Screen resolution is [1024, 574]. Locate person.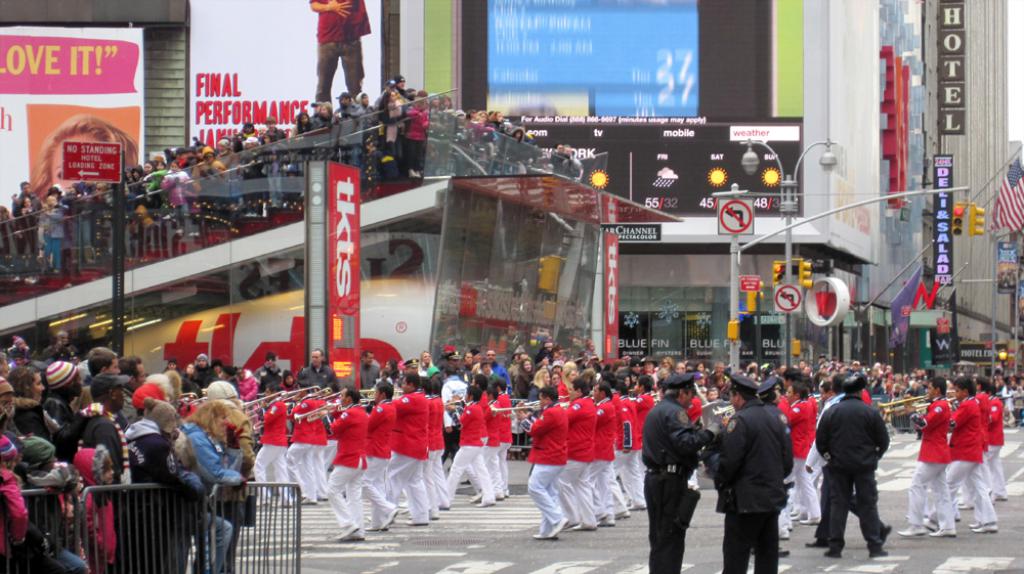
bbox=(642, 364, 719, 573).
